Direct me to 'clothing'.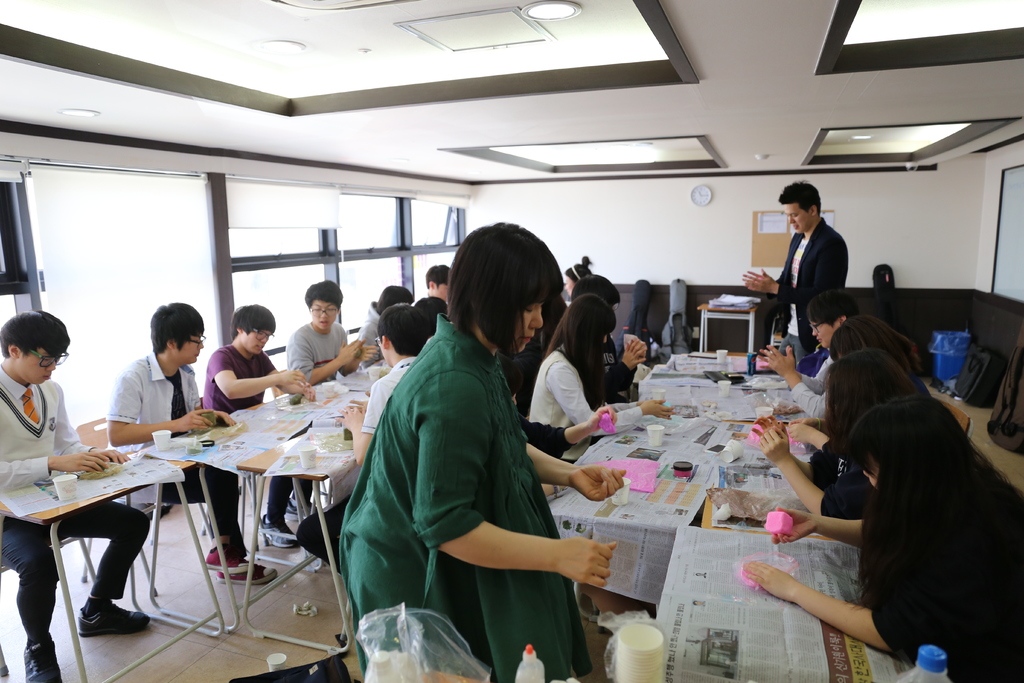
Direction: [353,284,600,664].
